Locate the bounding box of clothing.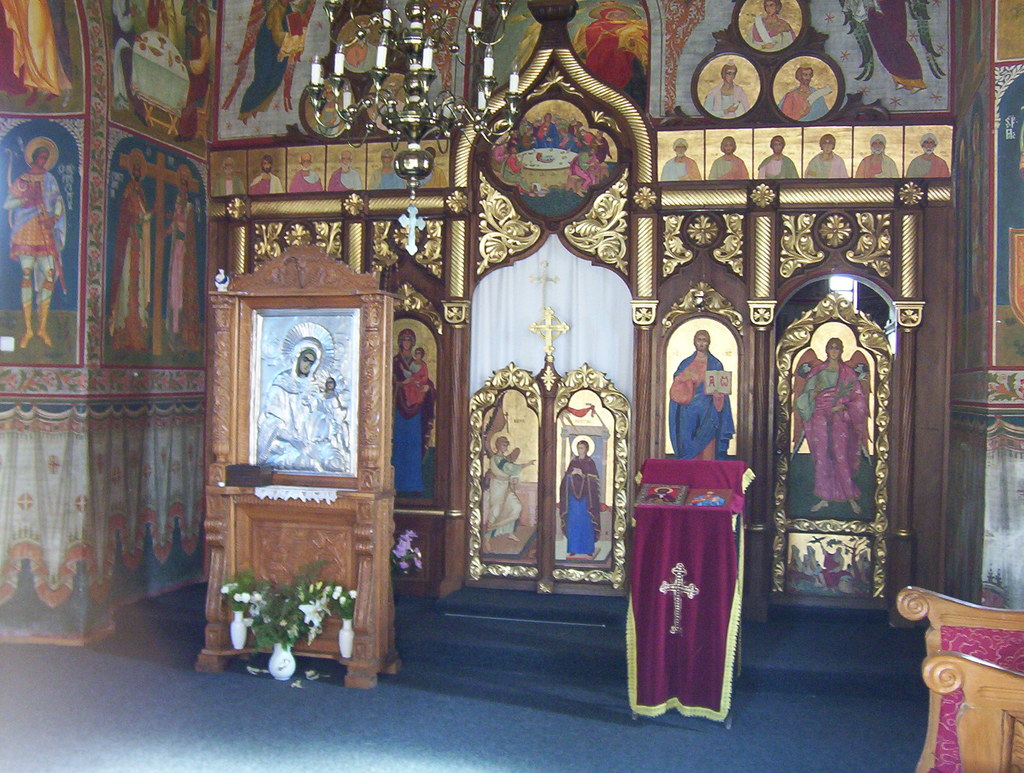
Bounding box: BBox(218, 0, 316, 121).
